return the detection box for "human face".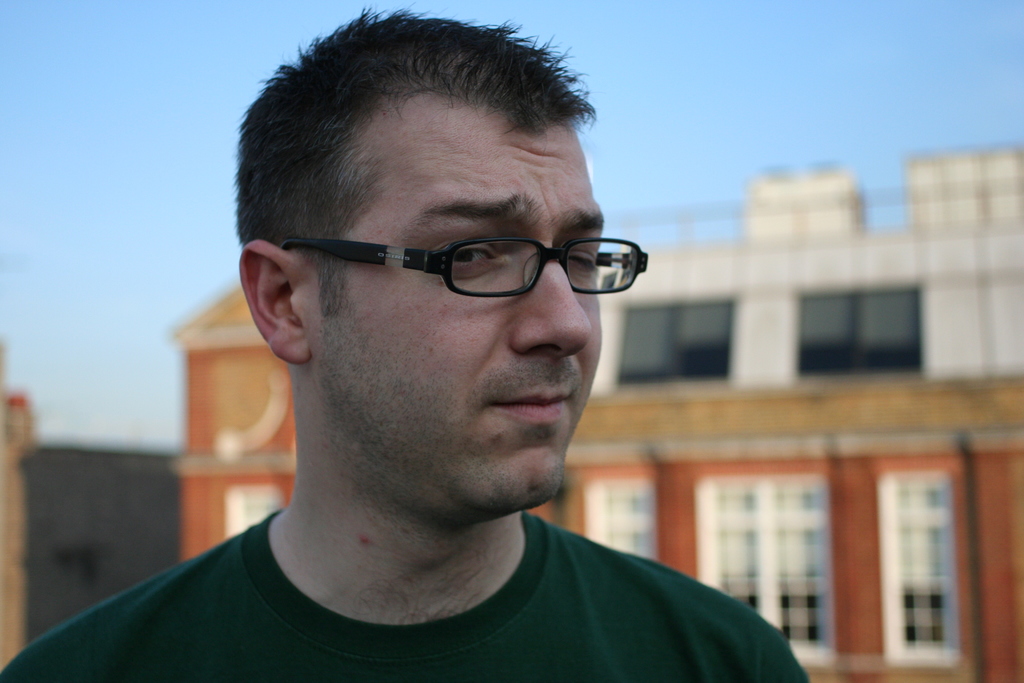
select_region(299, 129, 606, 516).
